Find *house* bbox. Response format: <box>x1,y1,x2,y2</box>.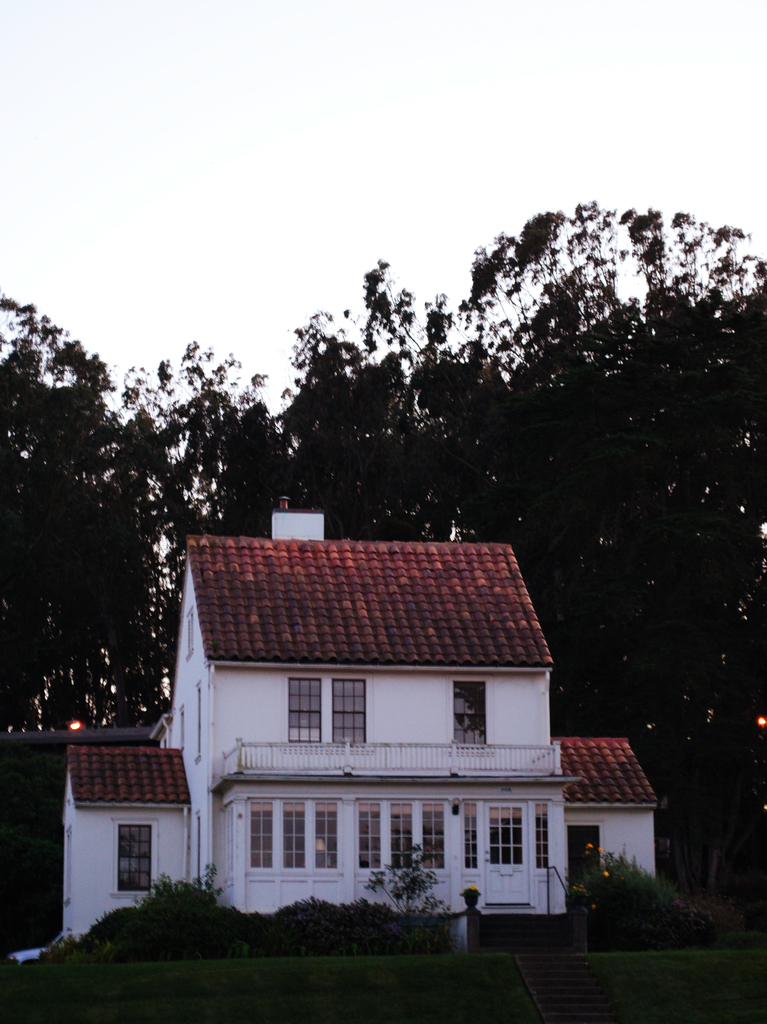
<box>61,498,643,902</box>.
